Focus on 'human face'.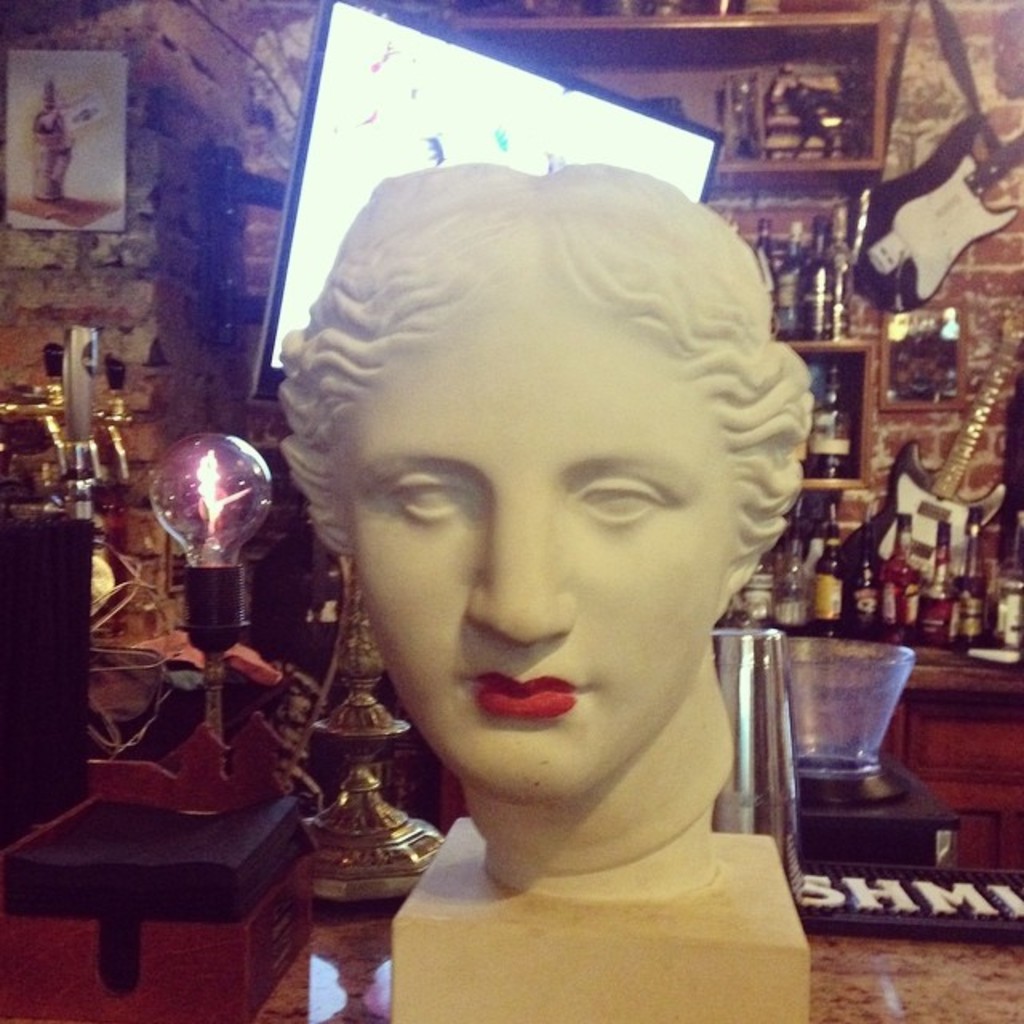
Focused at bbox=[338, 296, 736, 794].
